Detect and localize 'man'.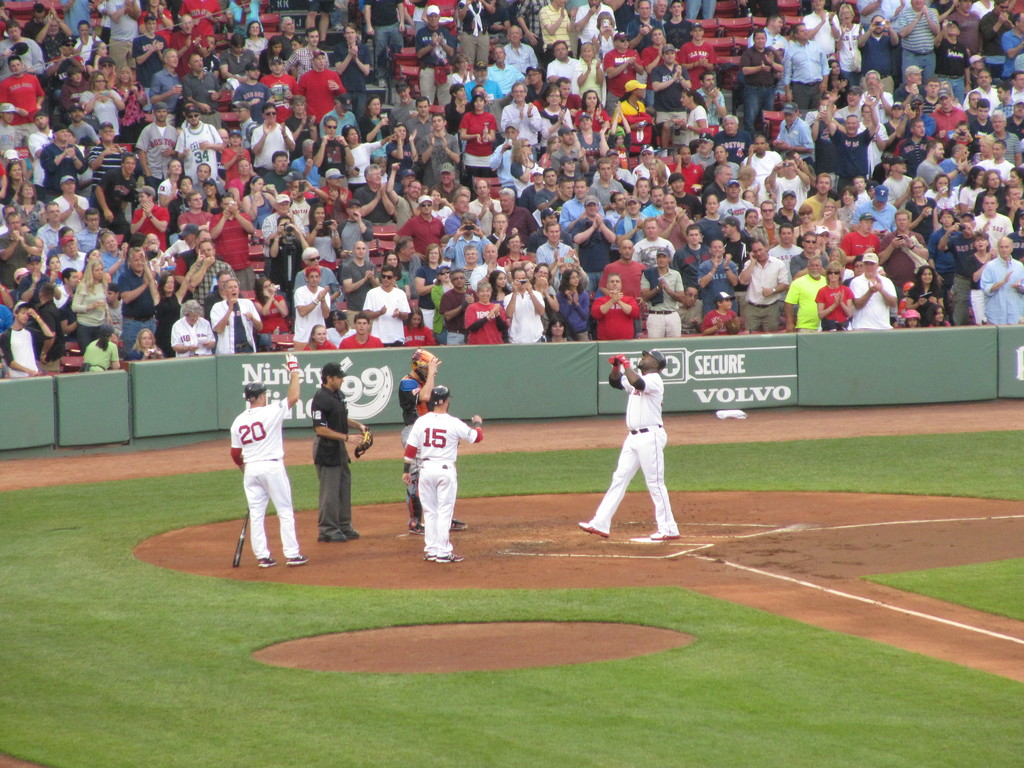
Localized at [left=632, top=219, right=675, bottom=270].
